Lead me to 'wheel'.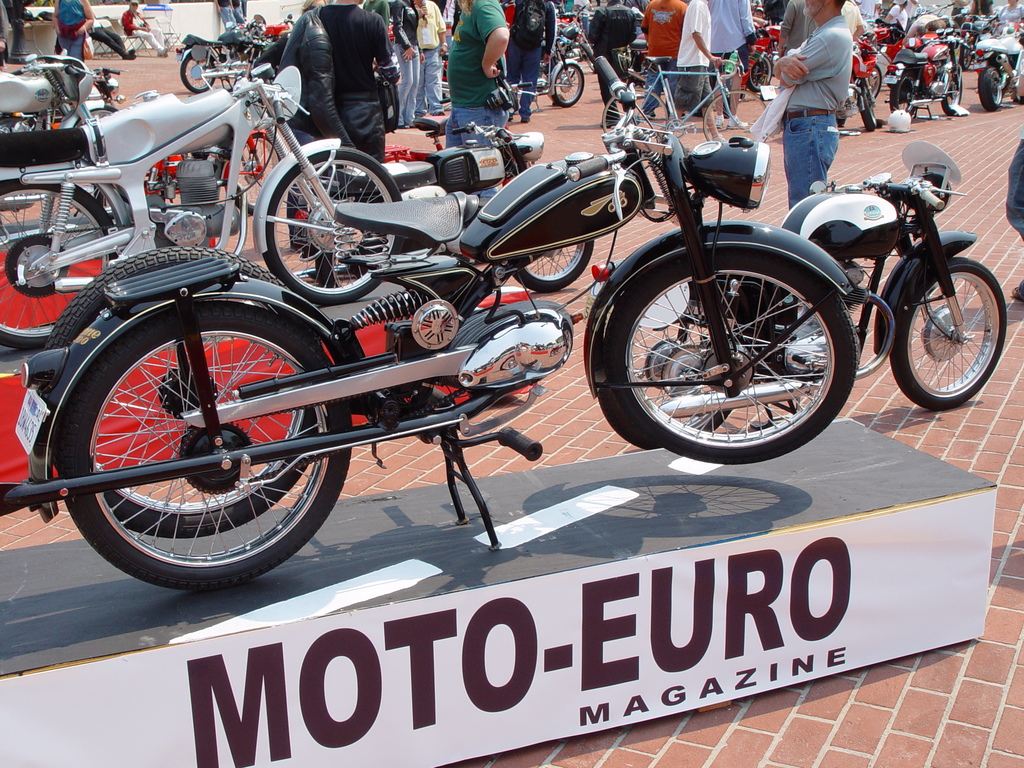
Lead to 890, 74, 915, 114.
